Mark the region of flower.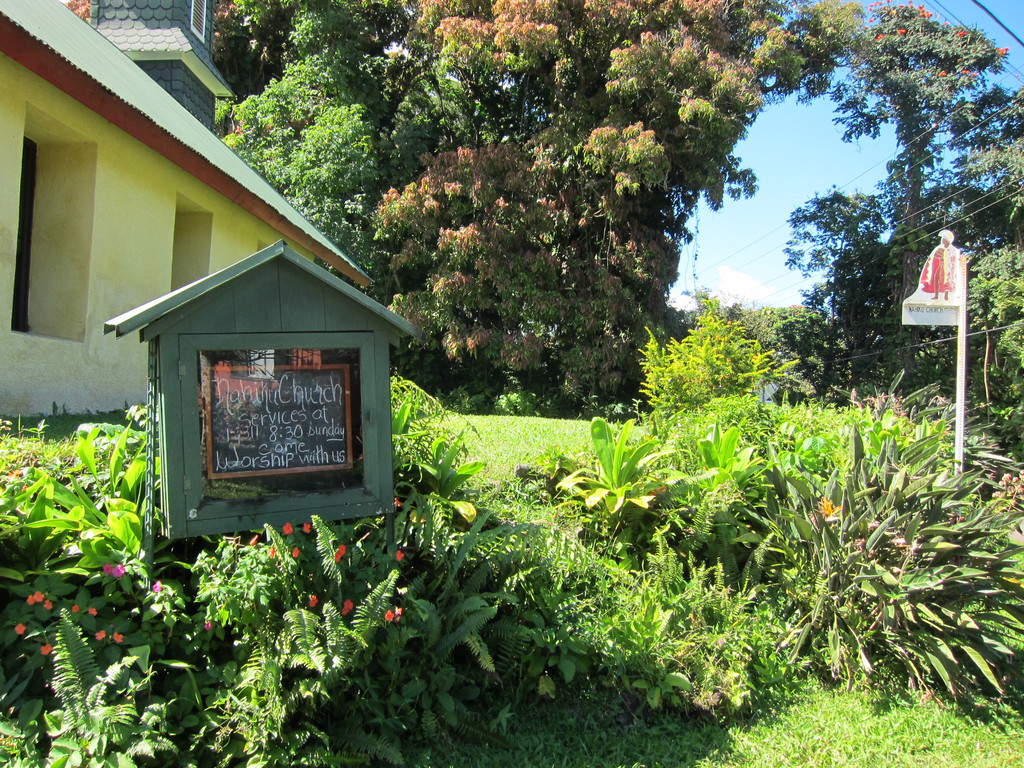
Region: [x1=336, y1=543, x2=349, y2=560].
